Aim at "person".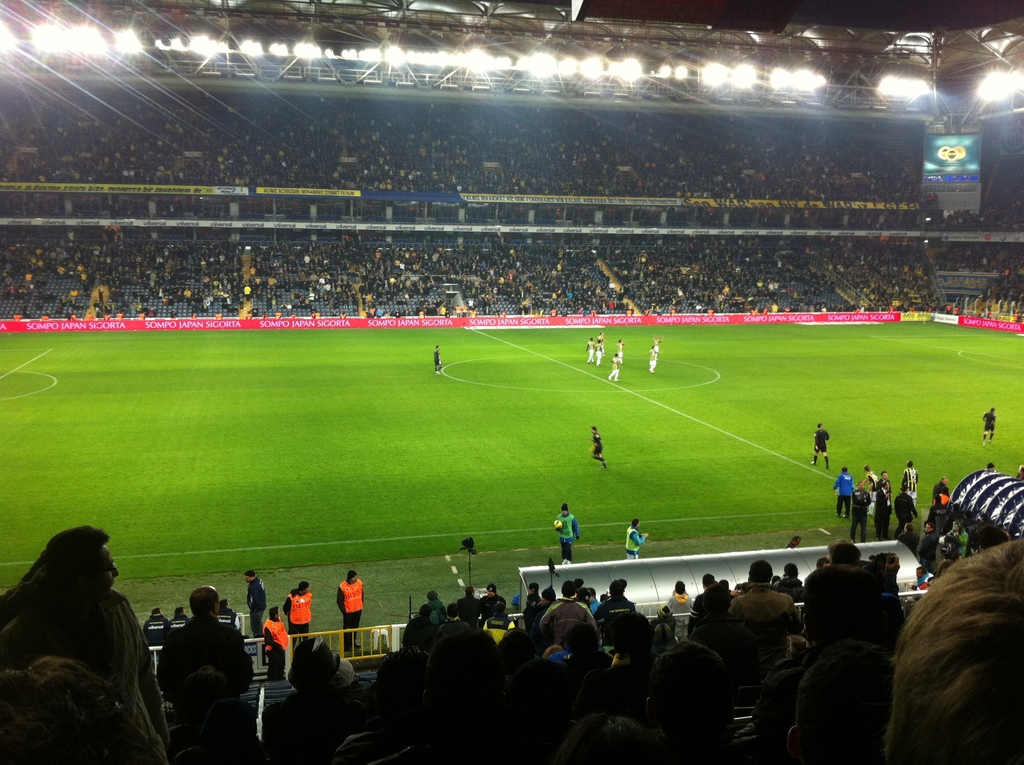
Aimed at <region>336, 572, 365, 650</region>.
